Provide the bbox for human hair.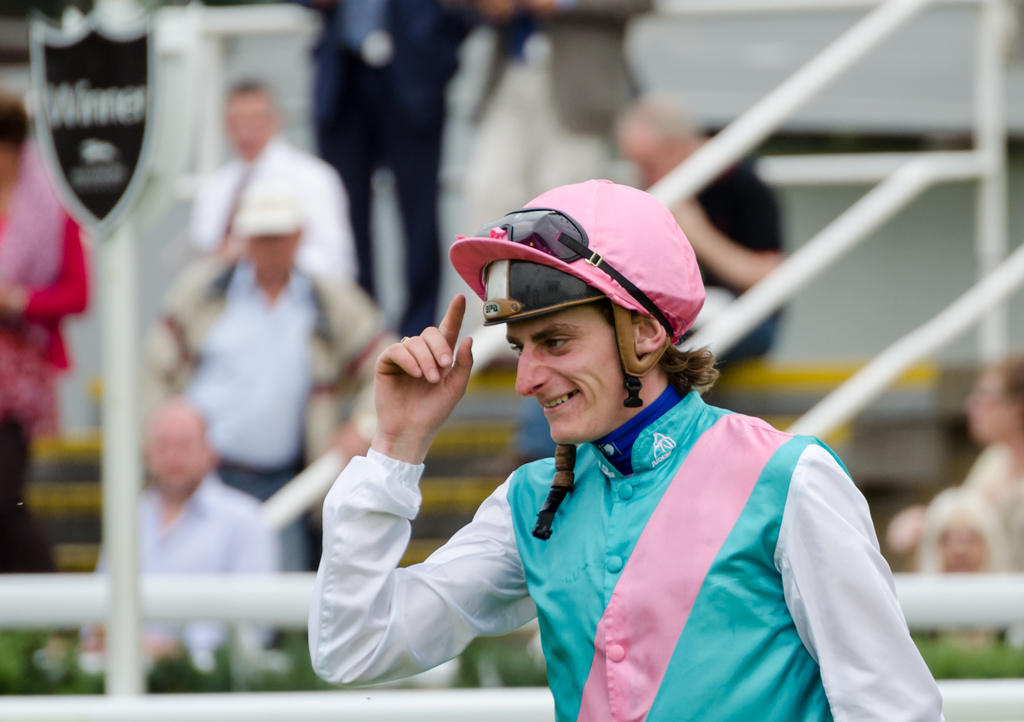
locate(982, 355, 1023, 425).
